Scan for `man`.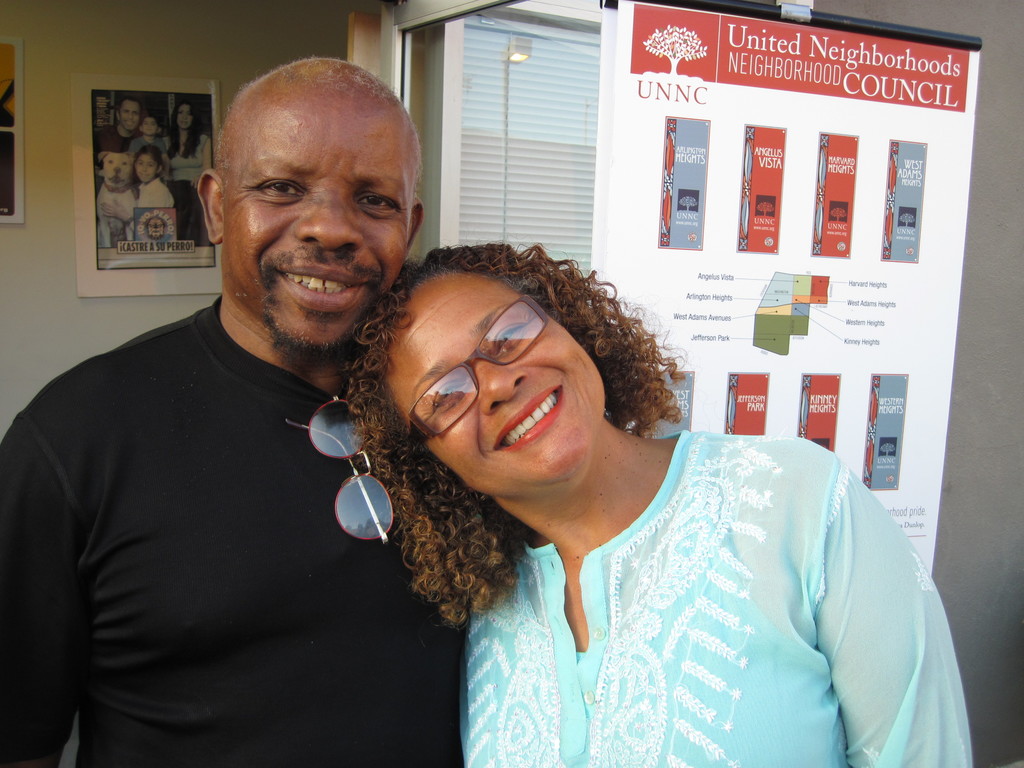
Scan result: BBox(0, 54, 498, 767).
